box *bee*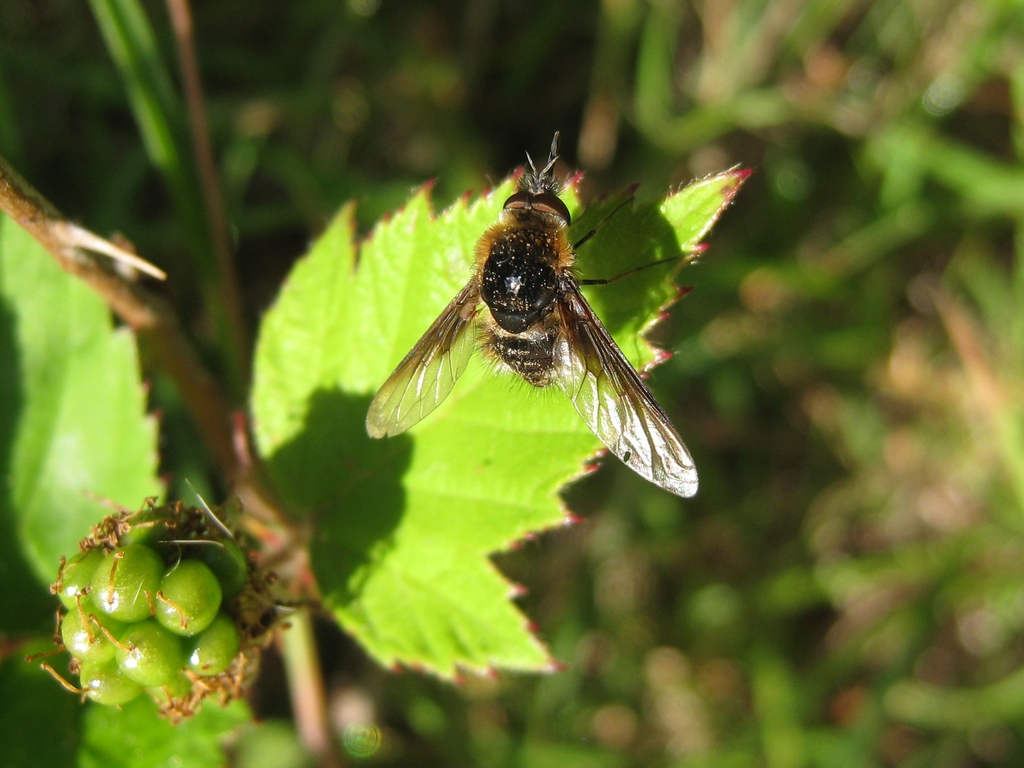
<region>367, 137, 704, 495</region>
